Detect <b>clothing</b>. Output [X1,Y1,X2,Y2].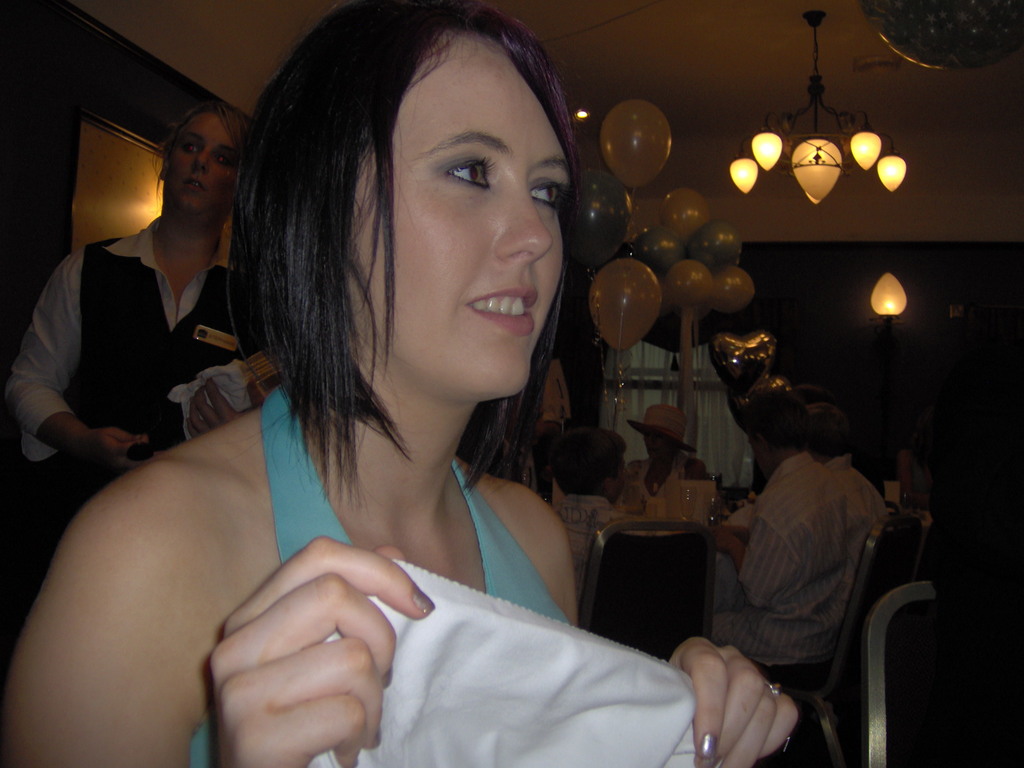
[548,495,634,589].
